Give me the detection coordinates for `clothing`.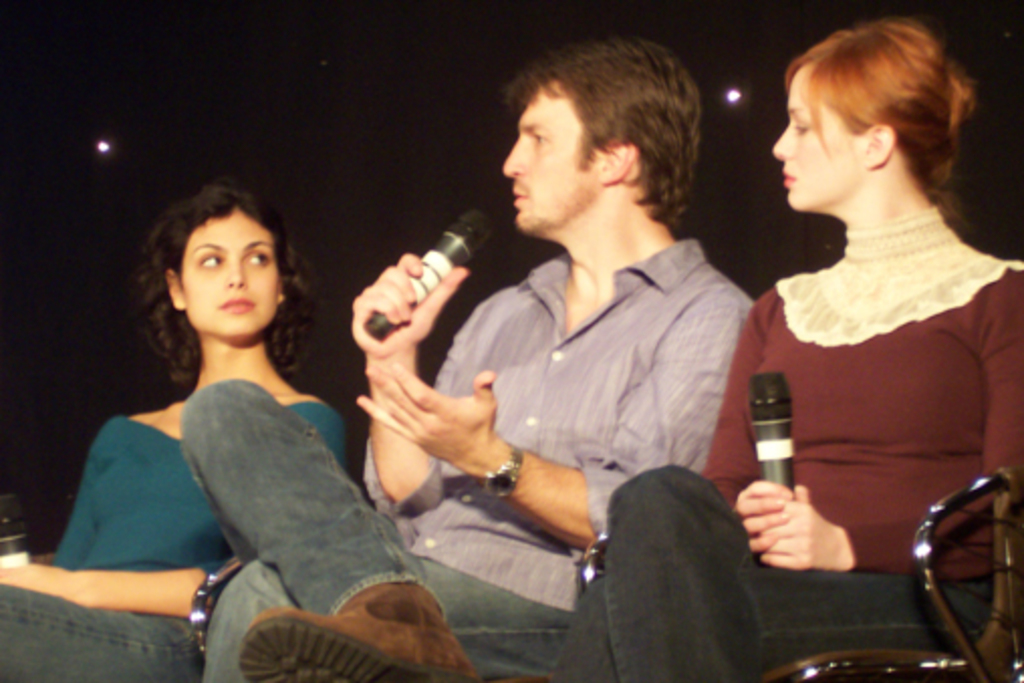
bbox(726, 125, 1010, 606).
